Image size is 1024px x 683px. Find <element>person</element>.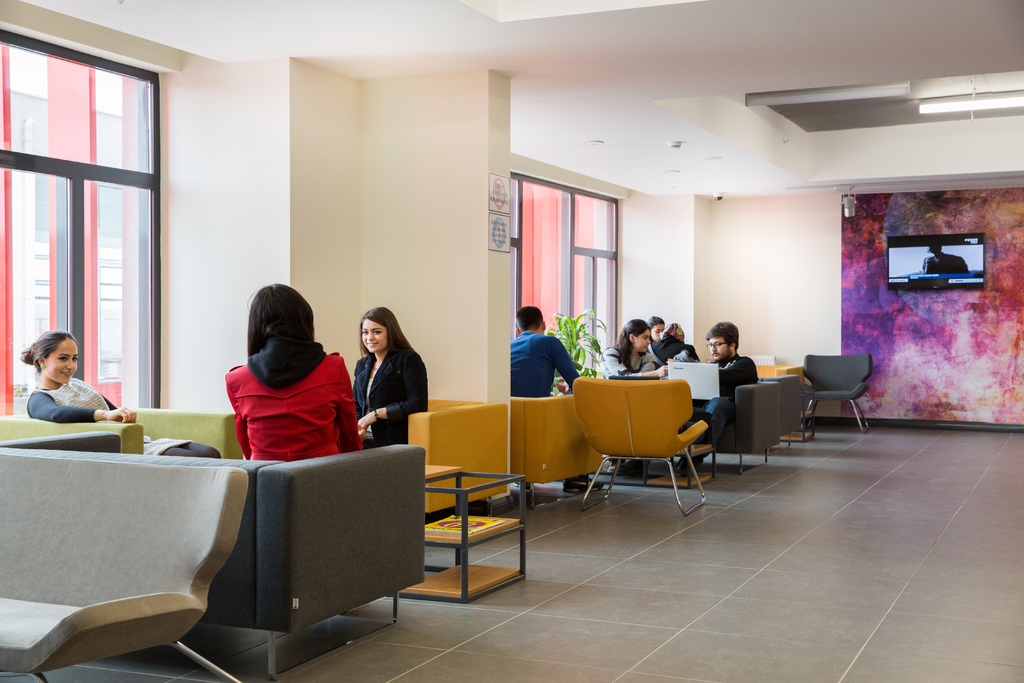
region(21, 333, 221, 457).
